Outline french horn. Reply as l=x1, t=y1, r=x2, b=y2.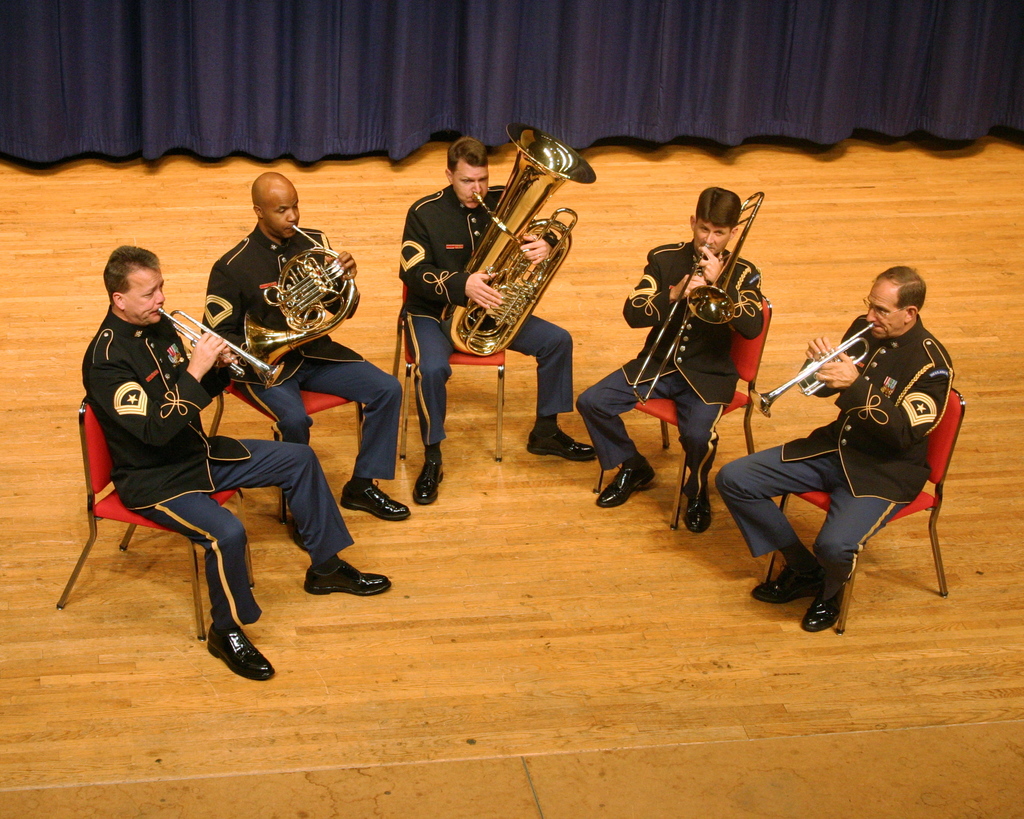
l=745, t=318, r=887, b=417.
